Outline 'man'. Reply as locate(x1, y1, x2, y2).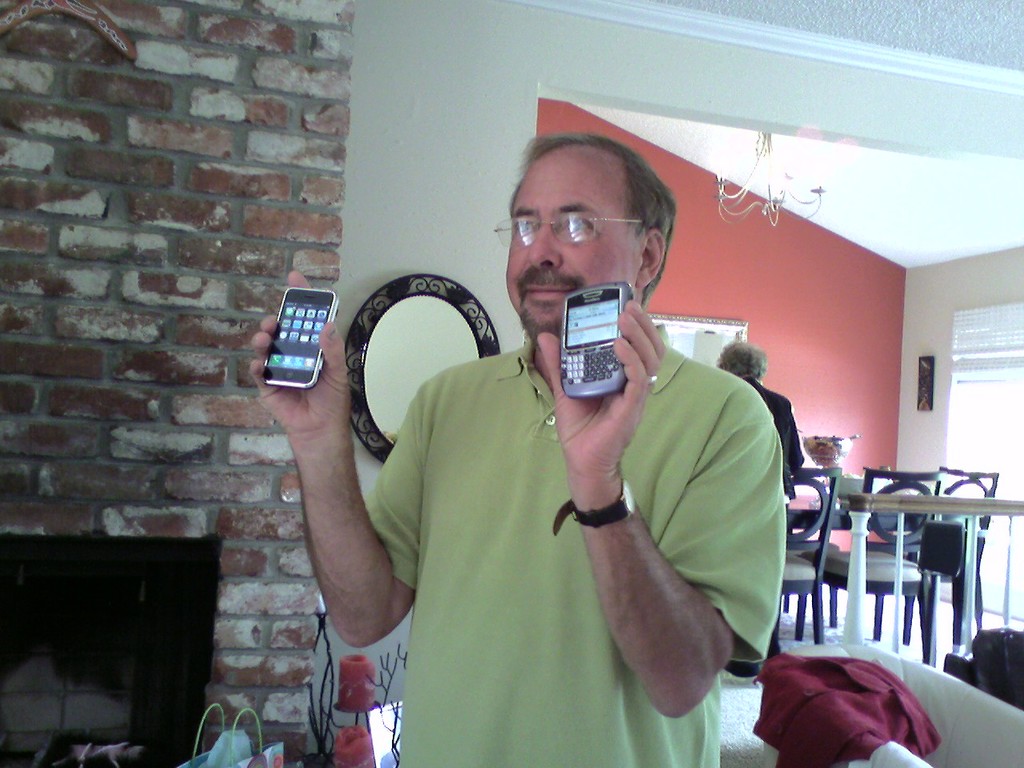
locate(245, 135, 787, 767).
